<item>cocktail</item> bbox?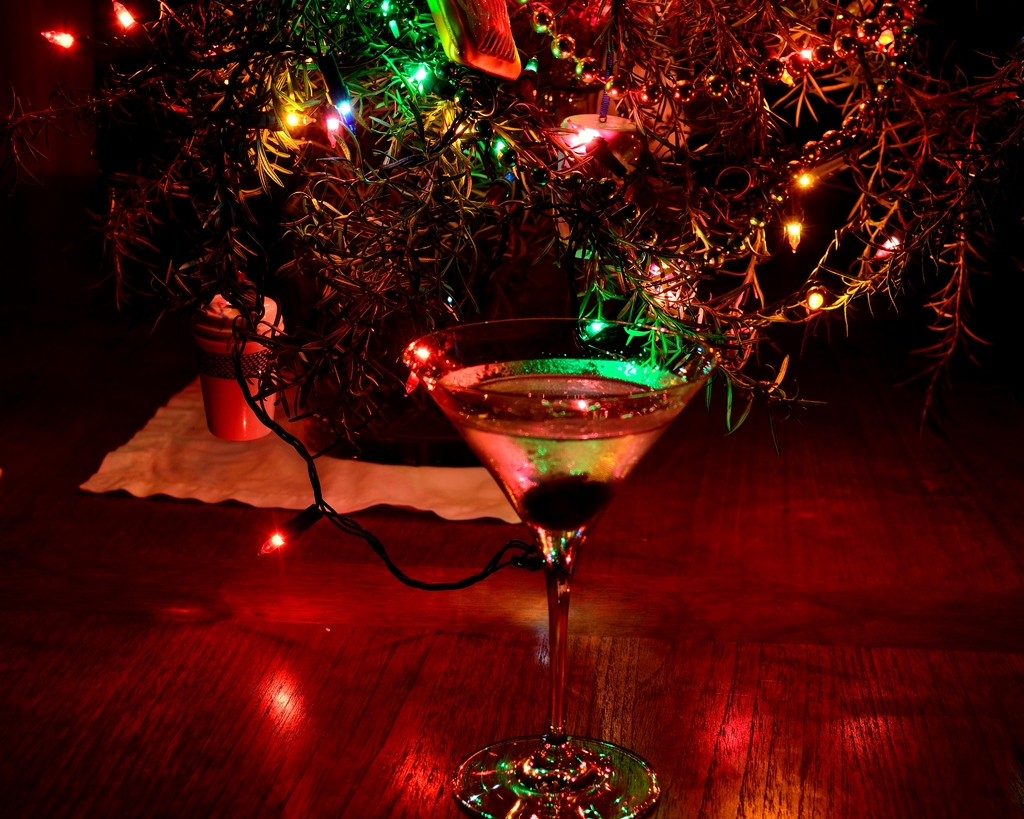
<box>400,301,723,772</box>
